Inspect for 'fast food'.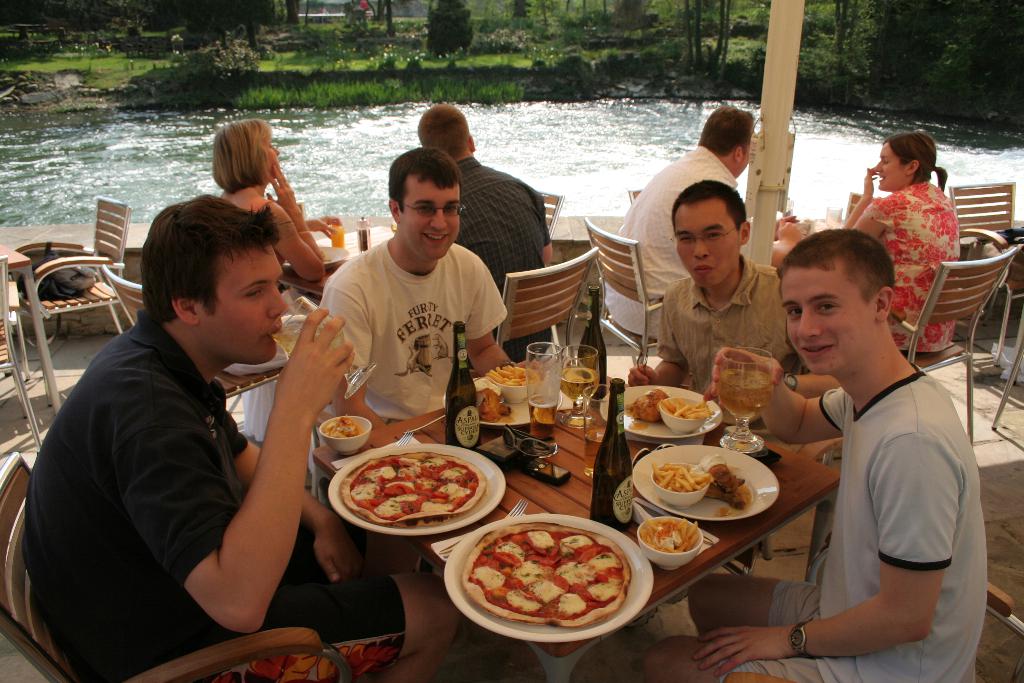
Inspection: (x1=461, y1=506, x2=631, y2=616).
